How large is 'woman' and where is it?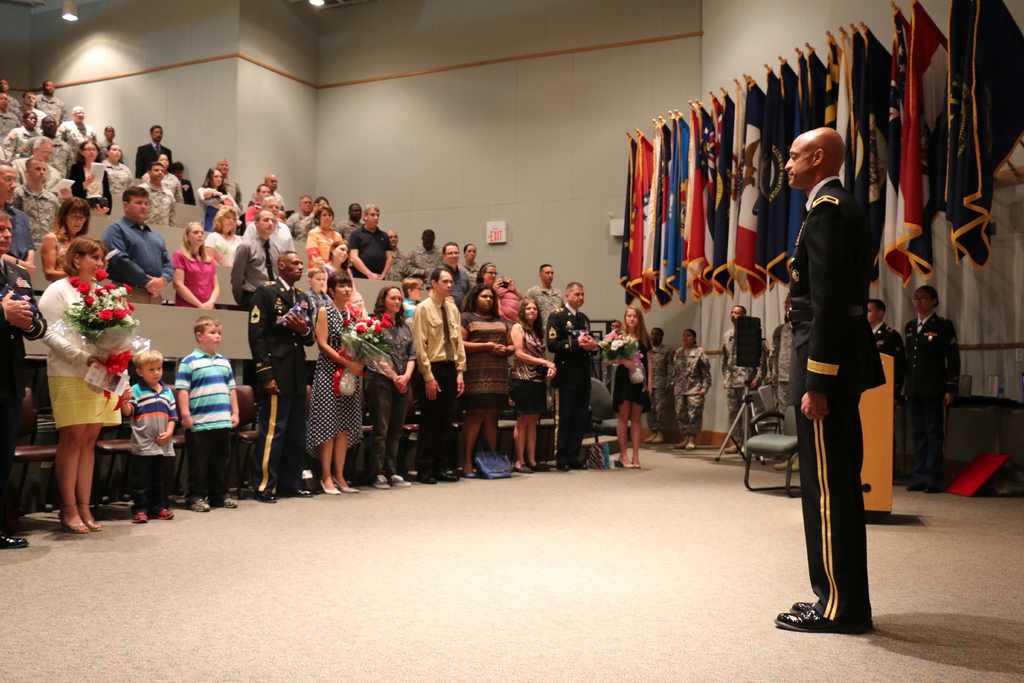
Bounding box: l=201, t=201, r=237, b=265.
